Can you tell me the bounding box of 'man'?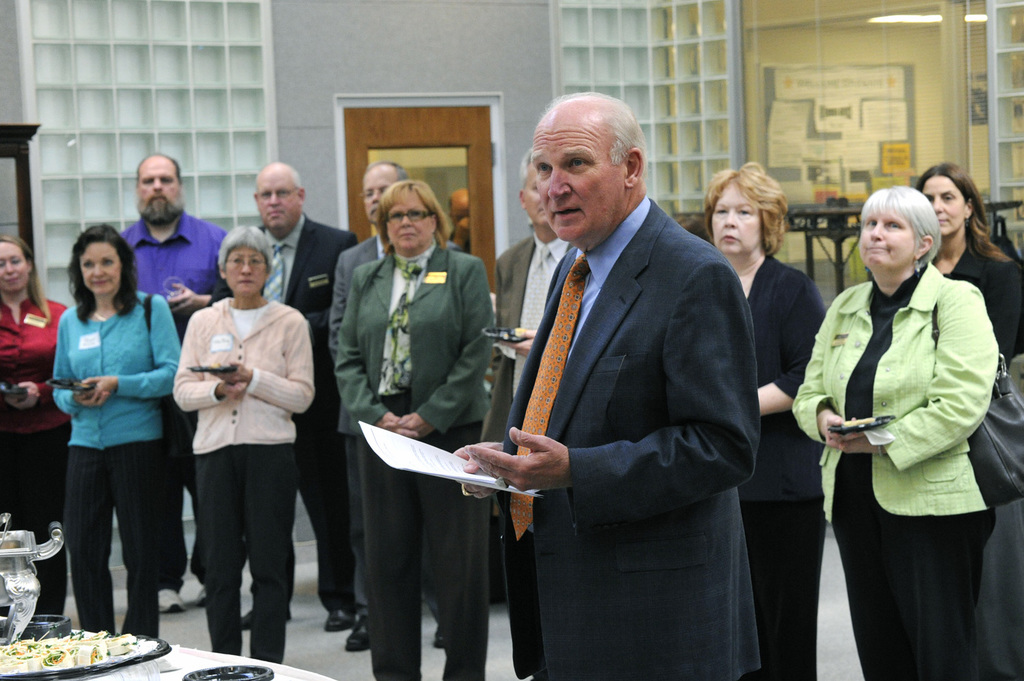
x1=115 y1=156 x2=226 y2=620.
